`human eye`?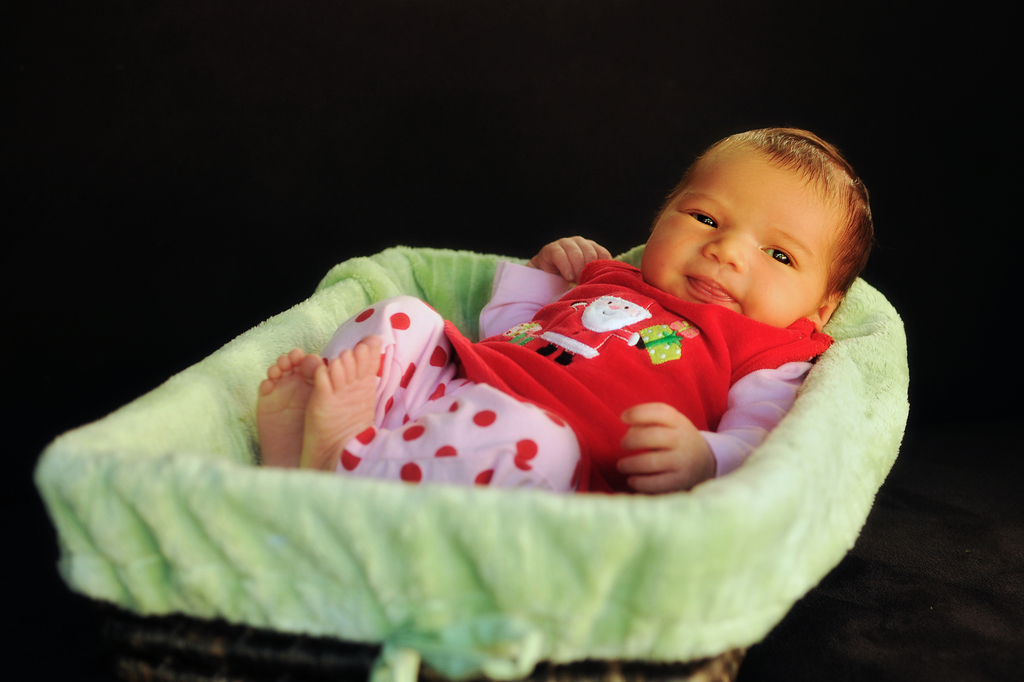
detection(755, 240, 801, 270)
